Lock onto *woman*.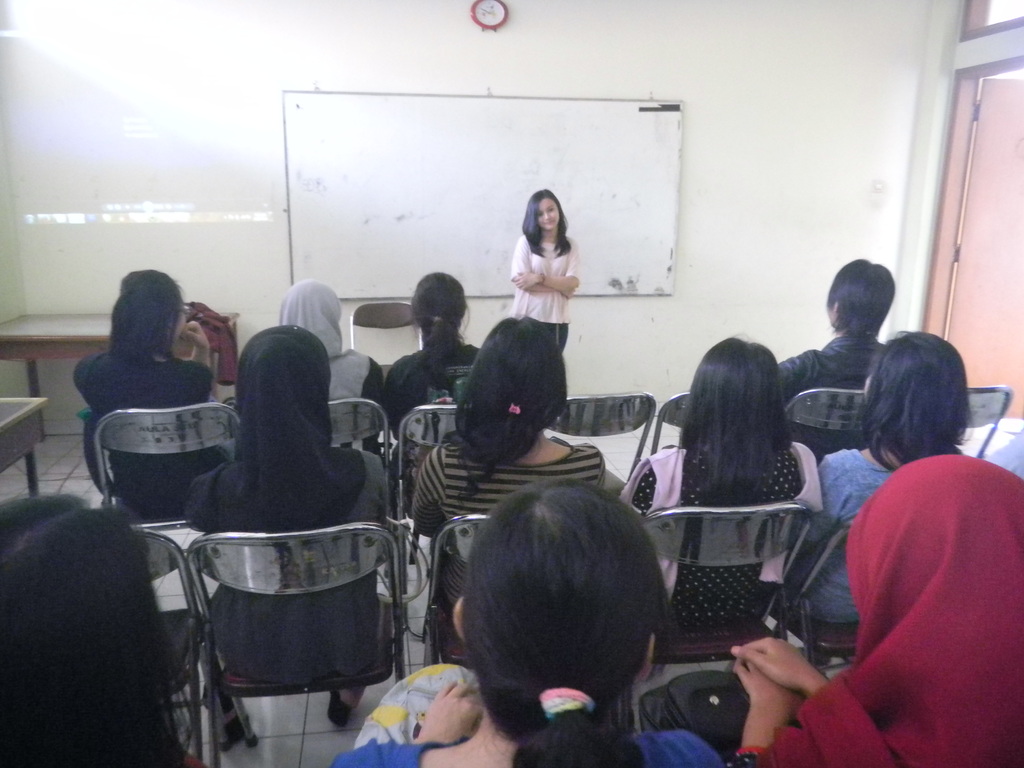
Locked: [411,319,605,659].
